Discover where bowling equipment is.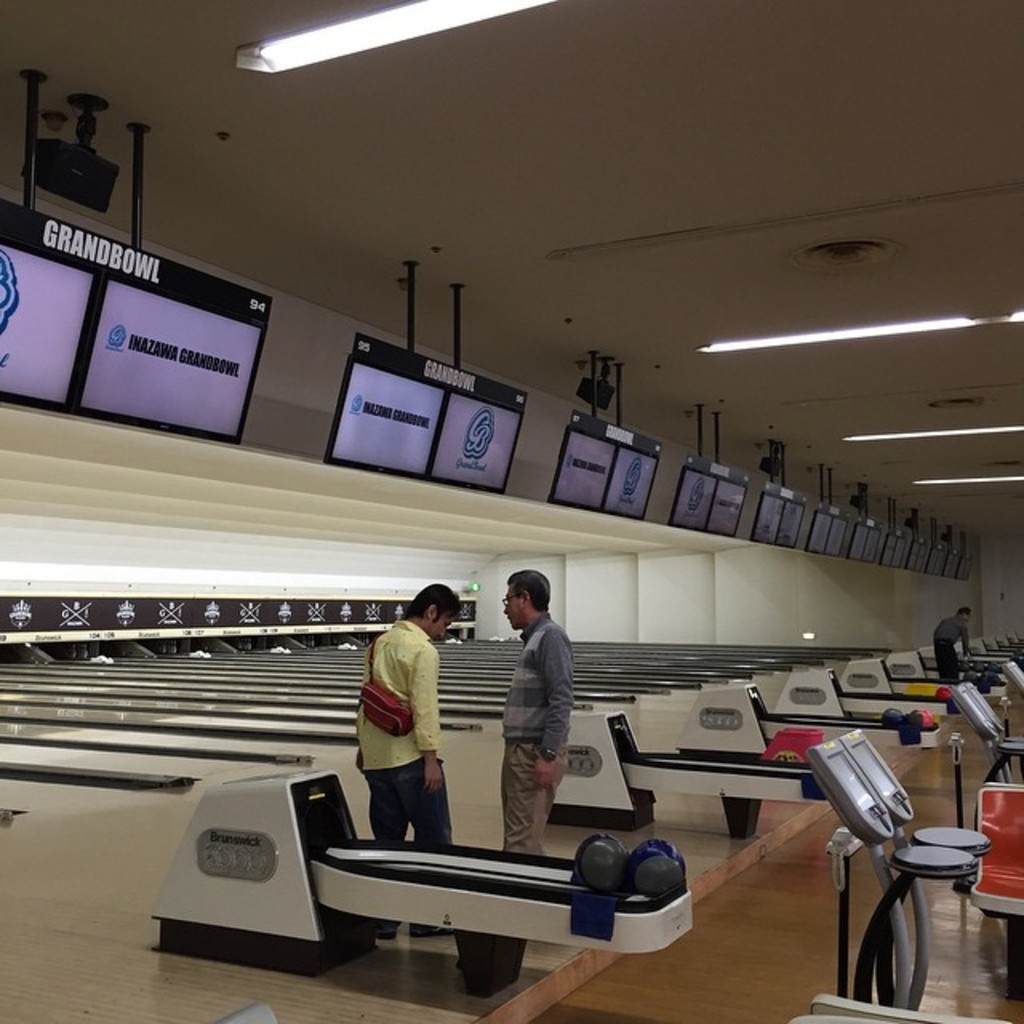
Discovered at BBox(136, 757, 698, 966).
